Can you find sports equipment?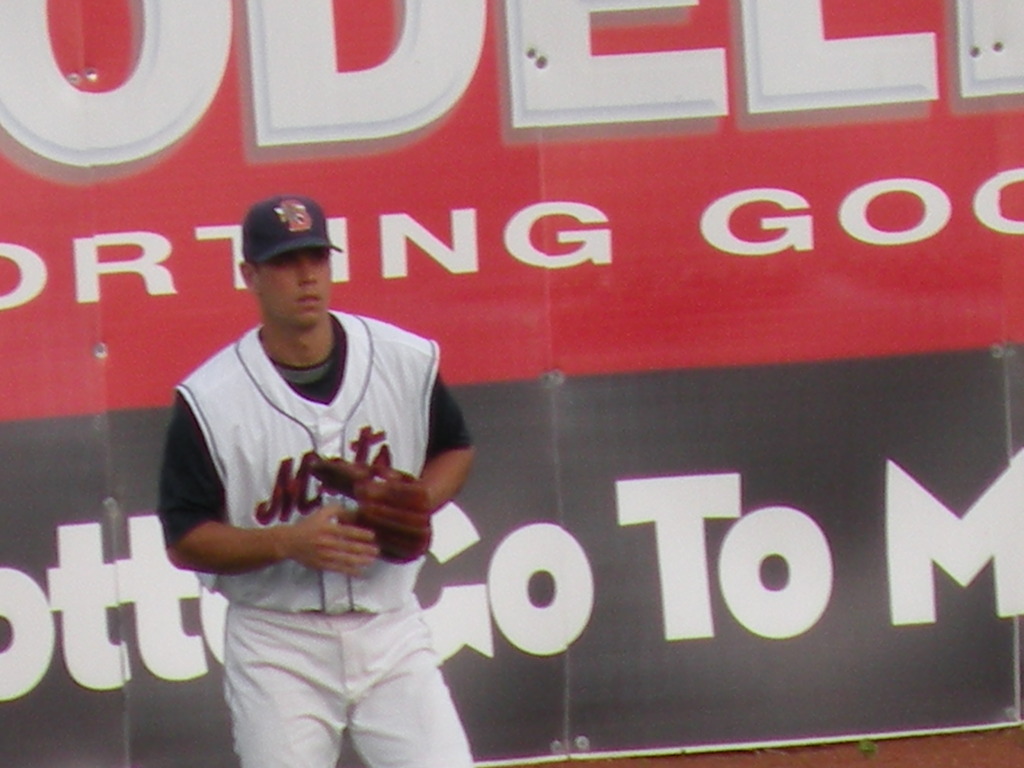
Yes, bounding box: left=355, top=467, right=433, bottom=563.
